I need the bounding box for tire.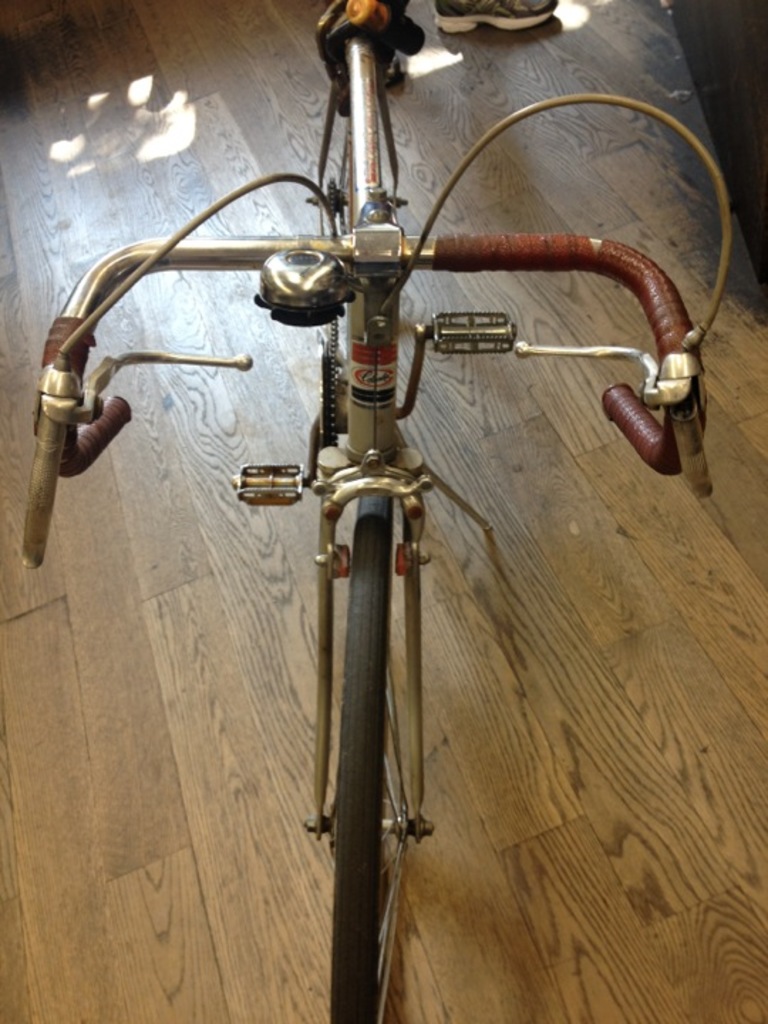
Here it is: <bbox>330, 495, 388, 1023</bbox>.
